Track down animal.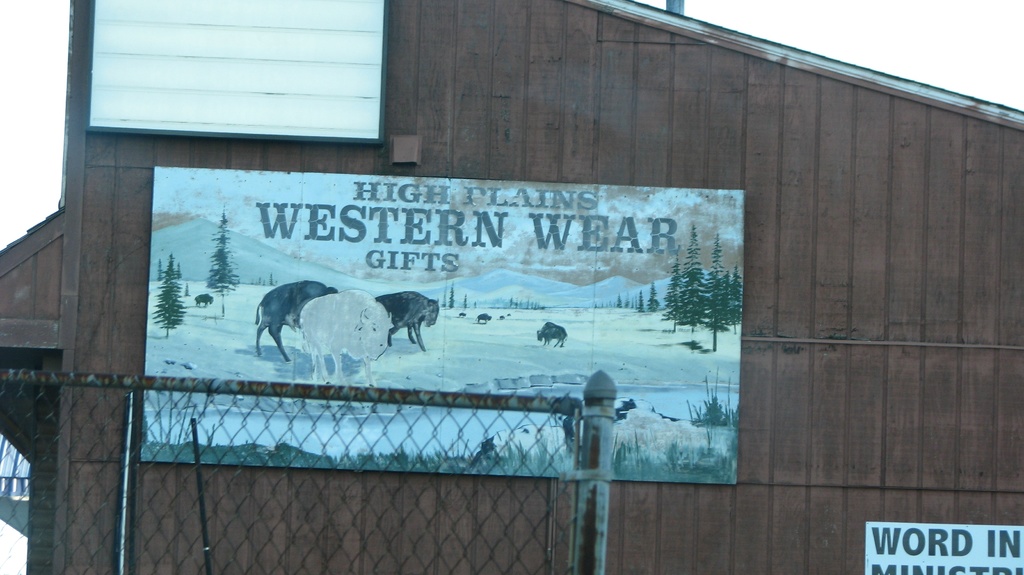
Tracked to detection(255, 282, 339, 362).
